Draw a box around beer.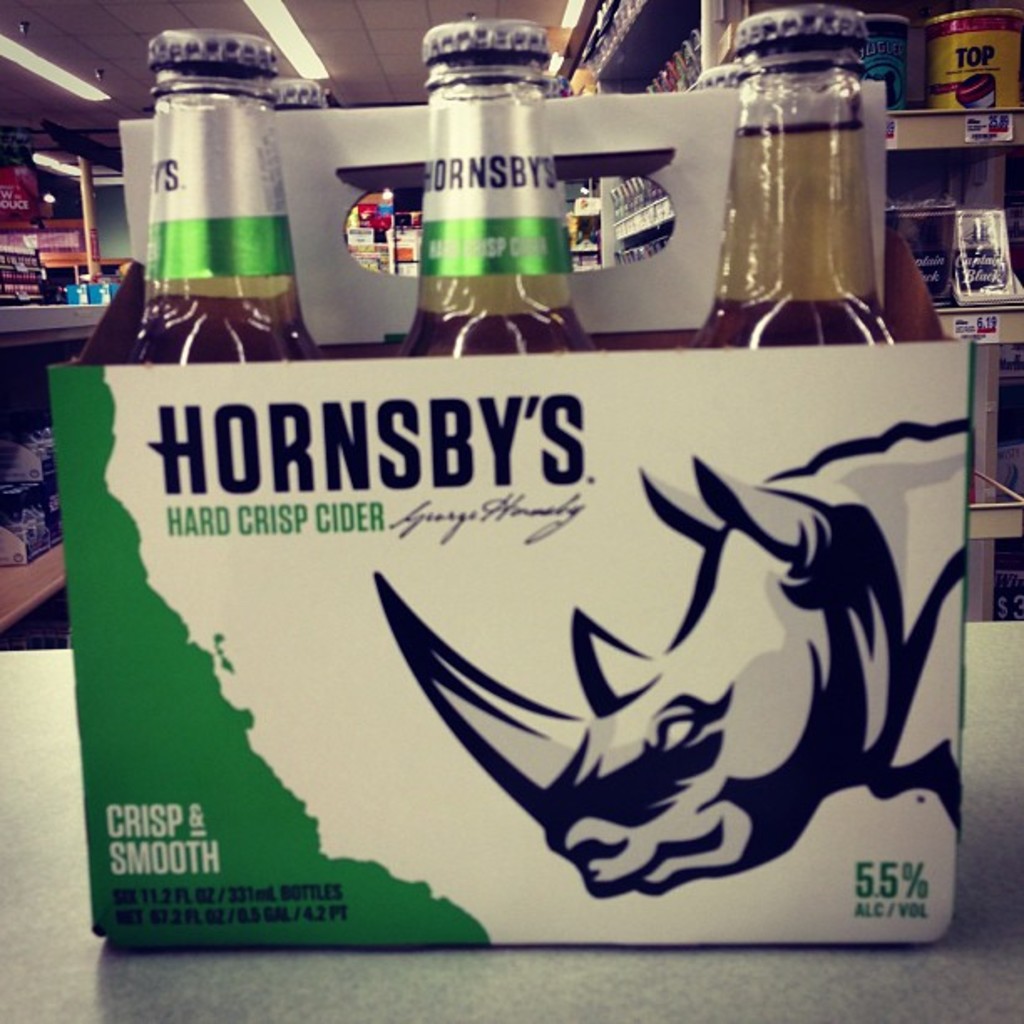
400,25,601,360.
